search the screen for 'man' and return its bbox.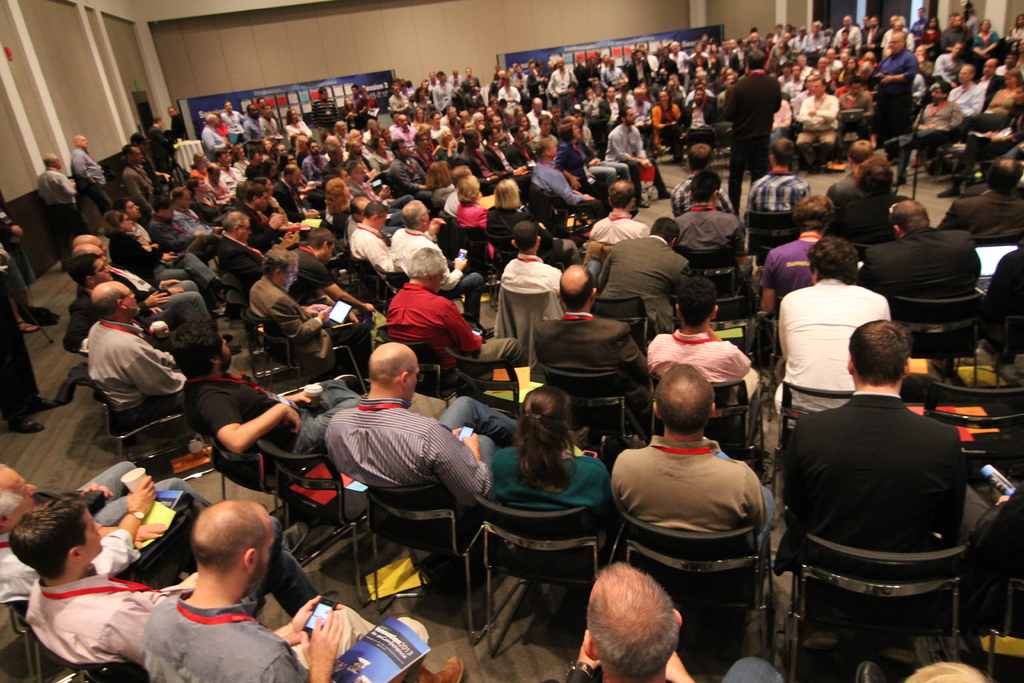
Found: [482, 126, 533, 192].
